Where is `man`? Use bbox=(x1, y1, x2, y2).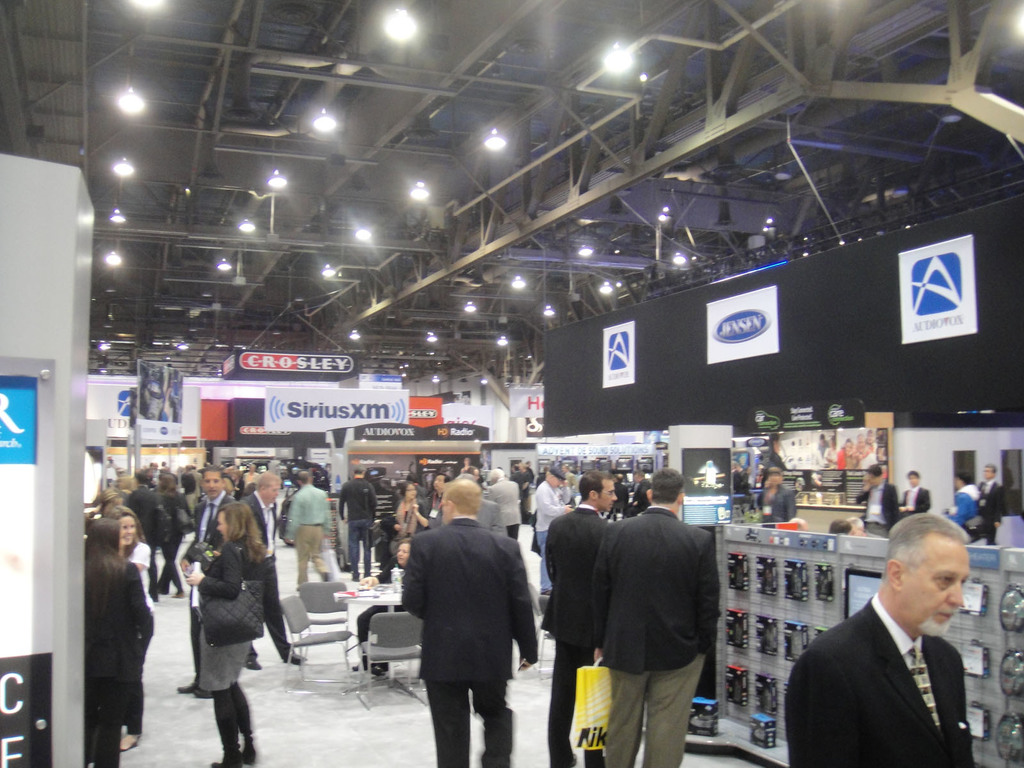
bbox=(175, 468, 238, 701).
